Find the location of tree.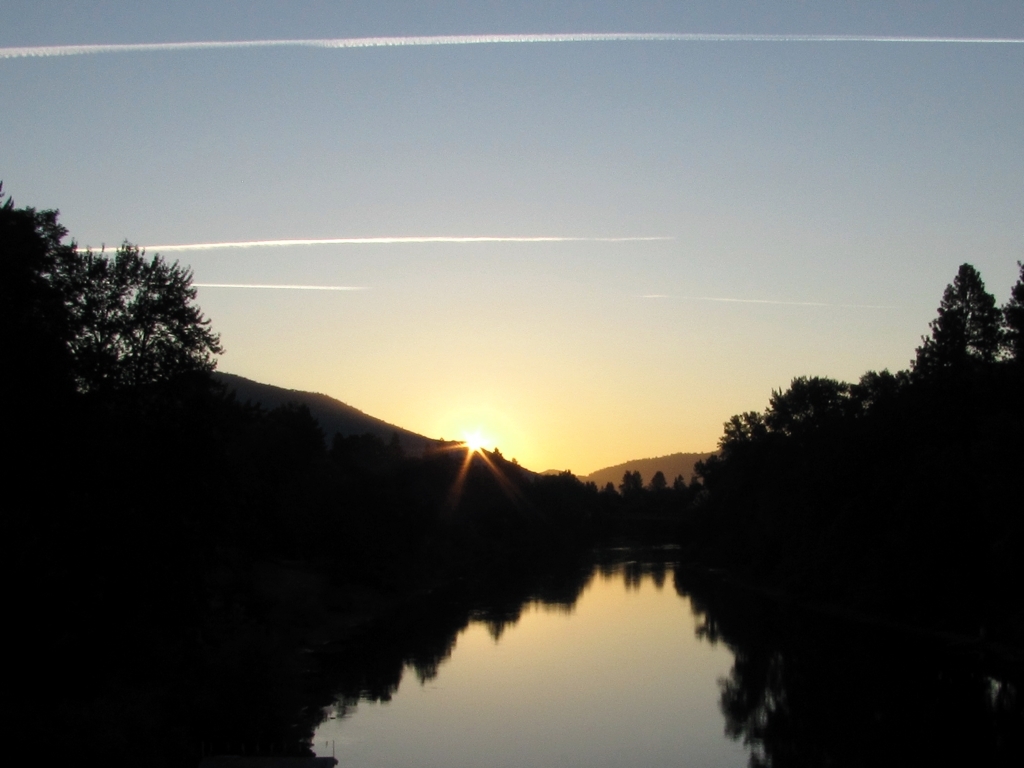
Location: detection(39, 217, 216, 408).
